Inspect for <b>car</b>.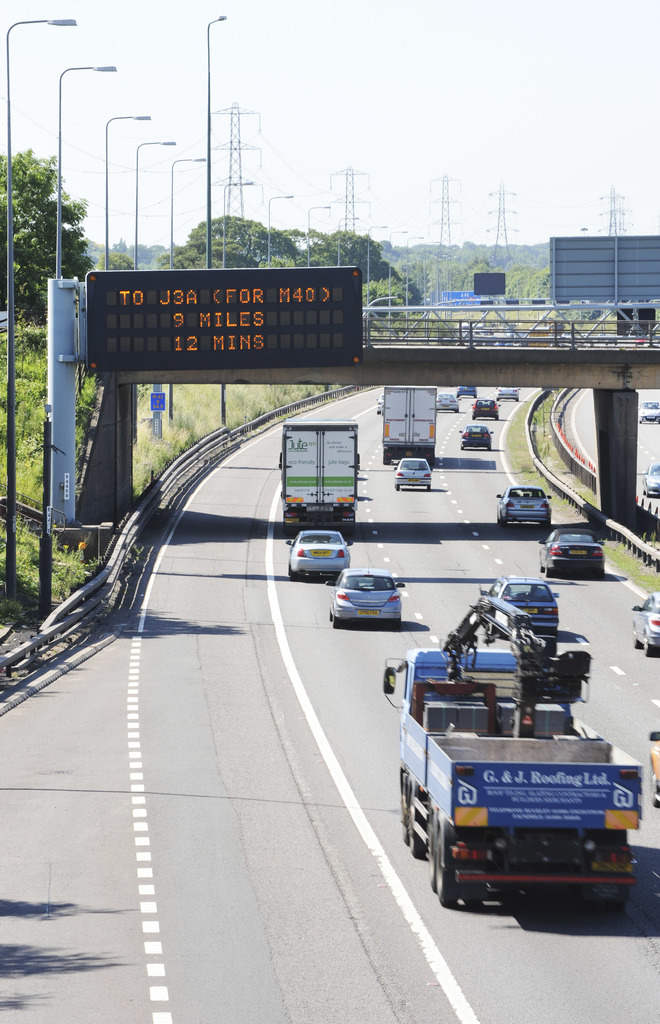
Inspection: Rect(531, 513, 599, 583).
